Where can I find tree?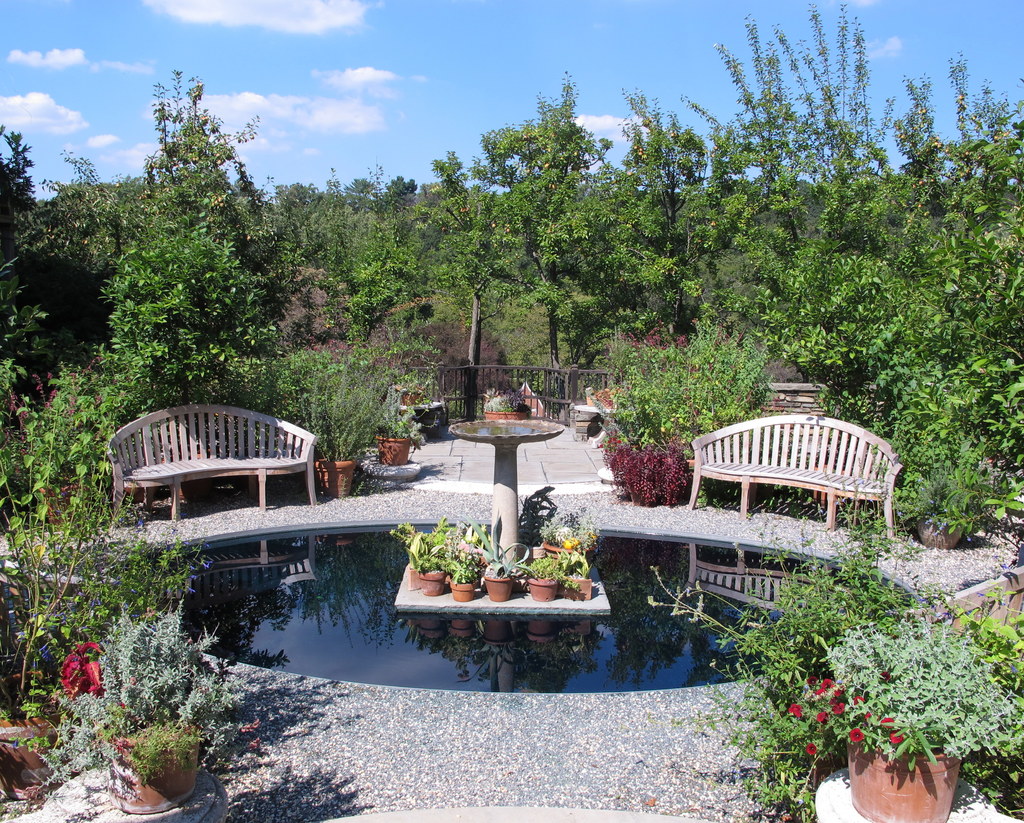
You can find it at (52, 67, 300, 410).
